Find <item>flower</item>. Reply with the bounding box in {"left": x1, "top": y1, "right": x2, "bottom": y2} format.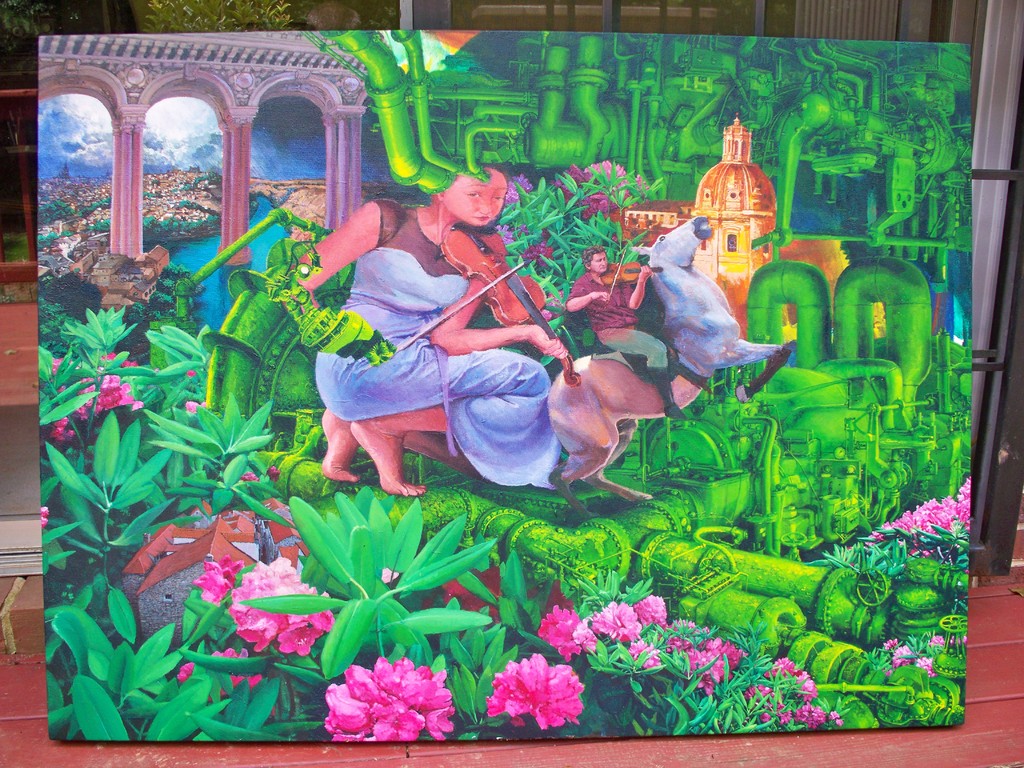
{"left": 879, "top": 631, "right": 974, "bottom": 688}.
